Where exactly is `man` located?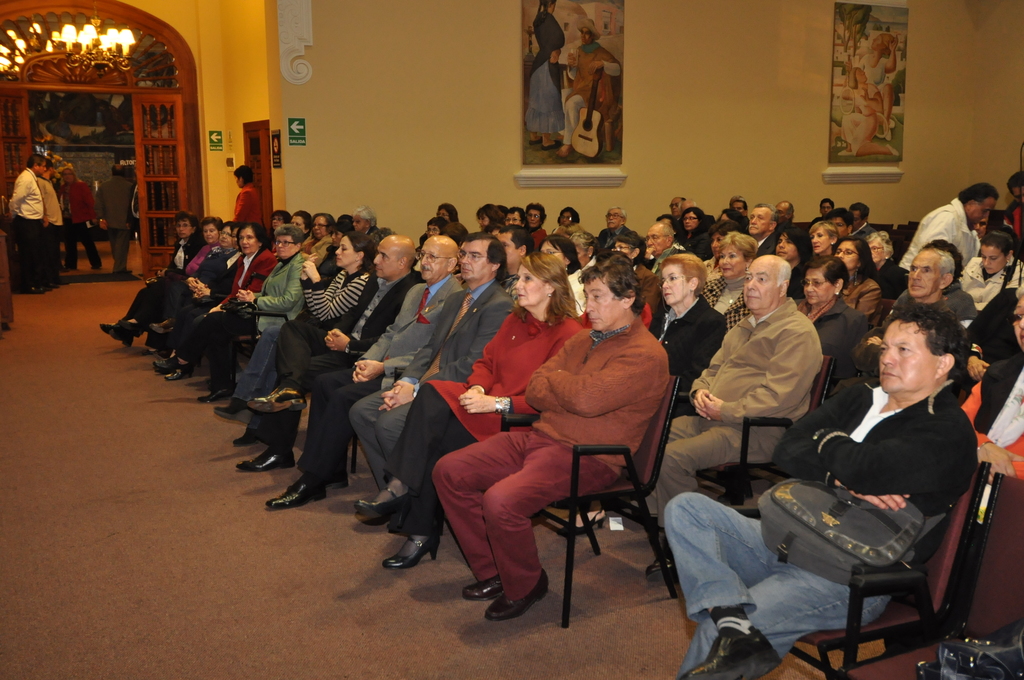
Its bounding box is {"left": 659, "top": 305, "right": 978, "bottom": 679}.
